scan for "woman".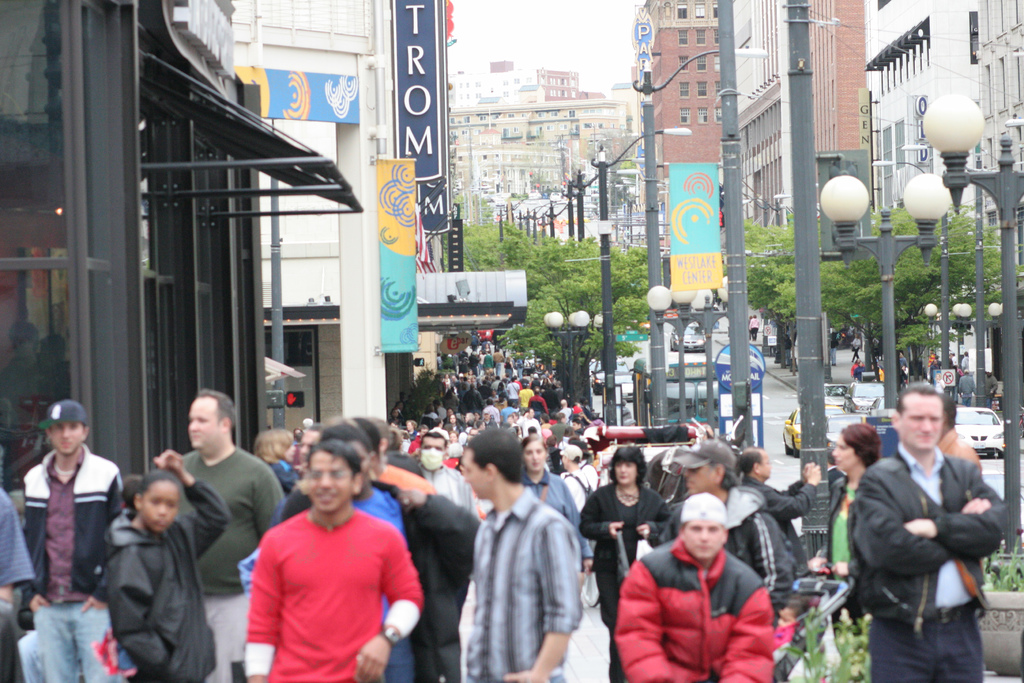
Scan result: bbox(801, 424, 882, 682).
